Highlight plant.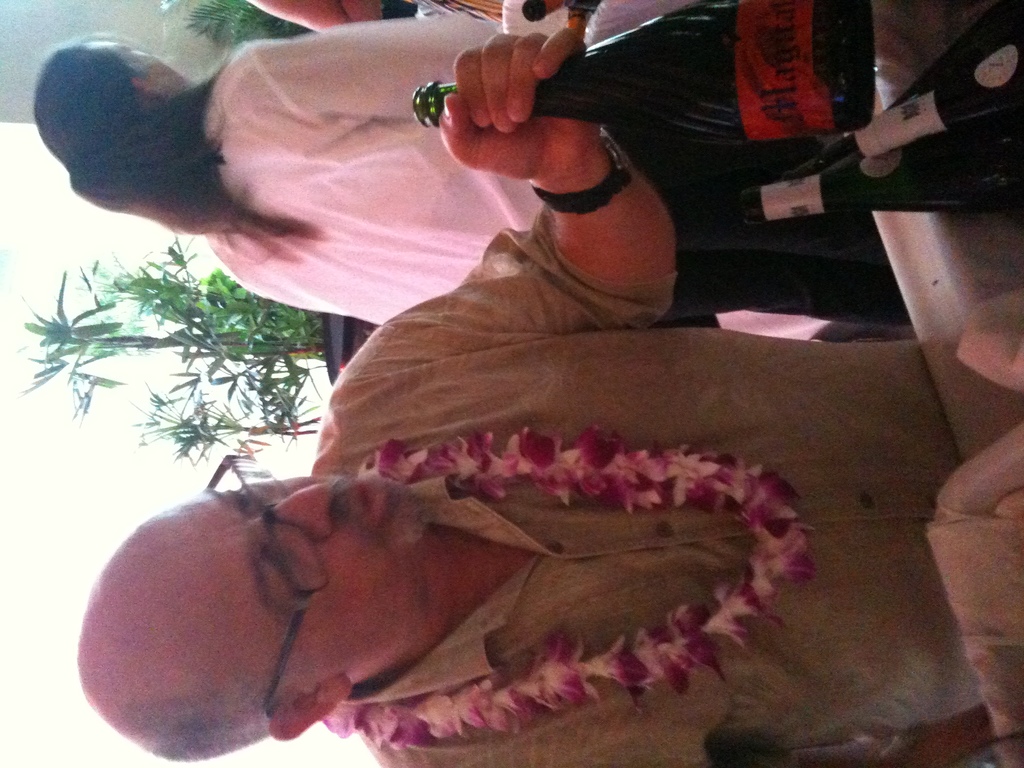
Highlighted region: (169, 0, 300, 52).
